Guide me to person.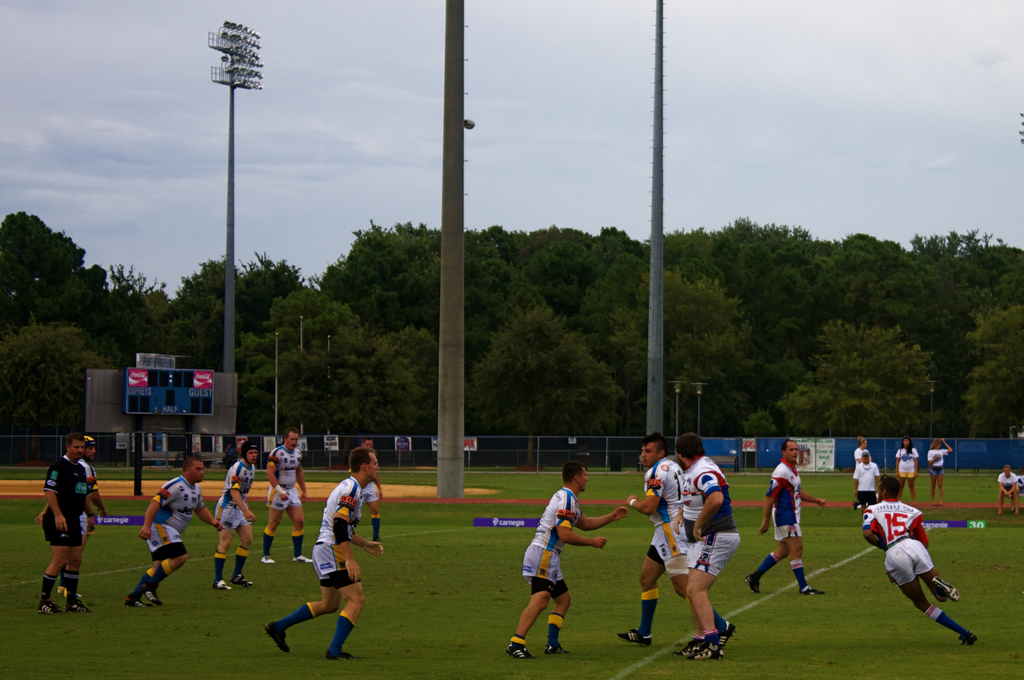
Guidance: {"x1": 893, "y1": 436, "x2": 918, "y2": 504}.
